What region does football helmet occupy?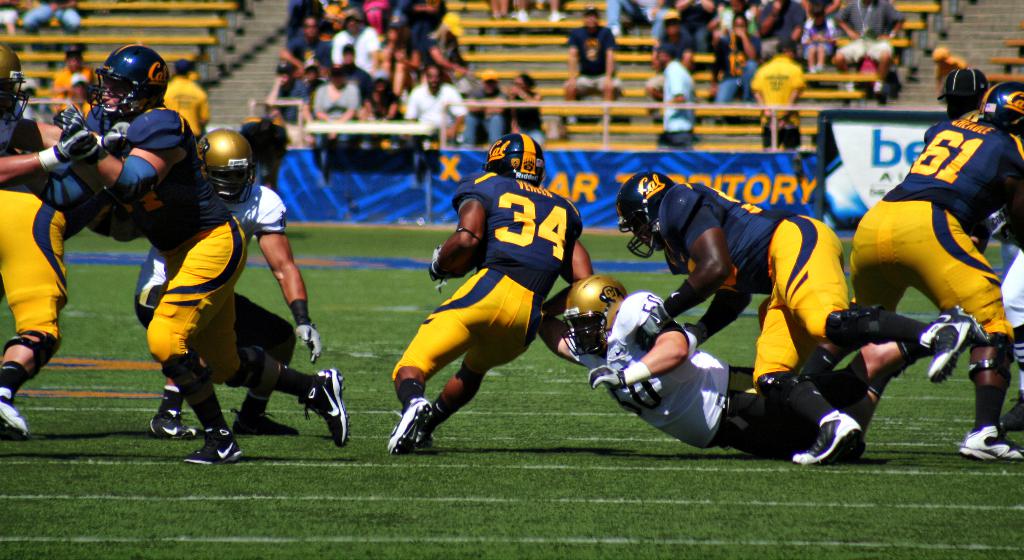
[left=483, top=132, right=550, bottom=186].
